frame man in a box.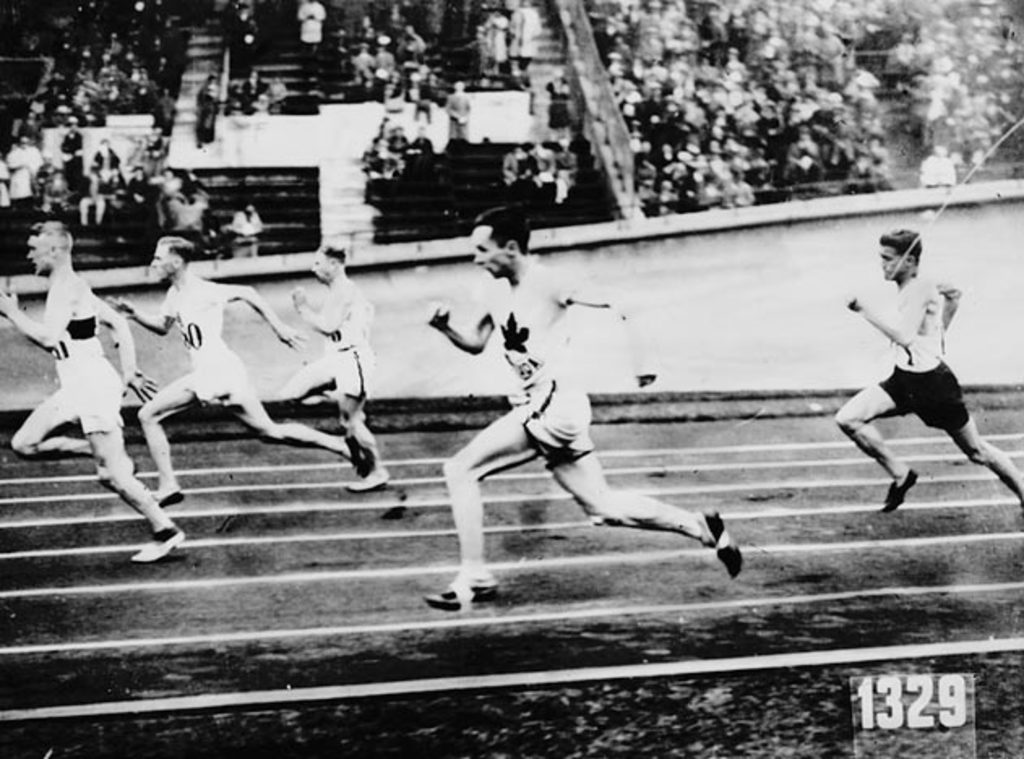
0 222 190 574.
